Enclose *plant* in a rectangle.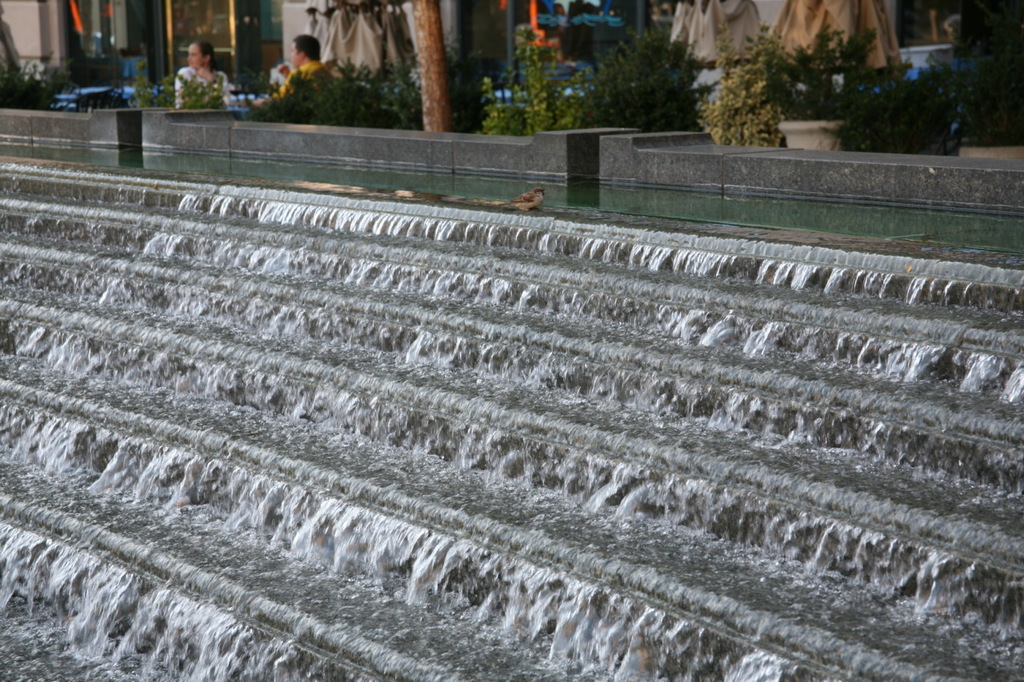
Rect(713, 41, 804, 127).
